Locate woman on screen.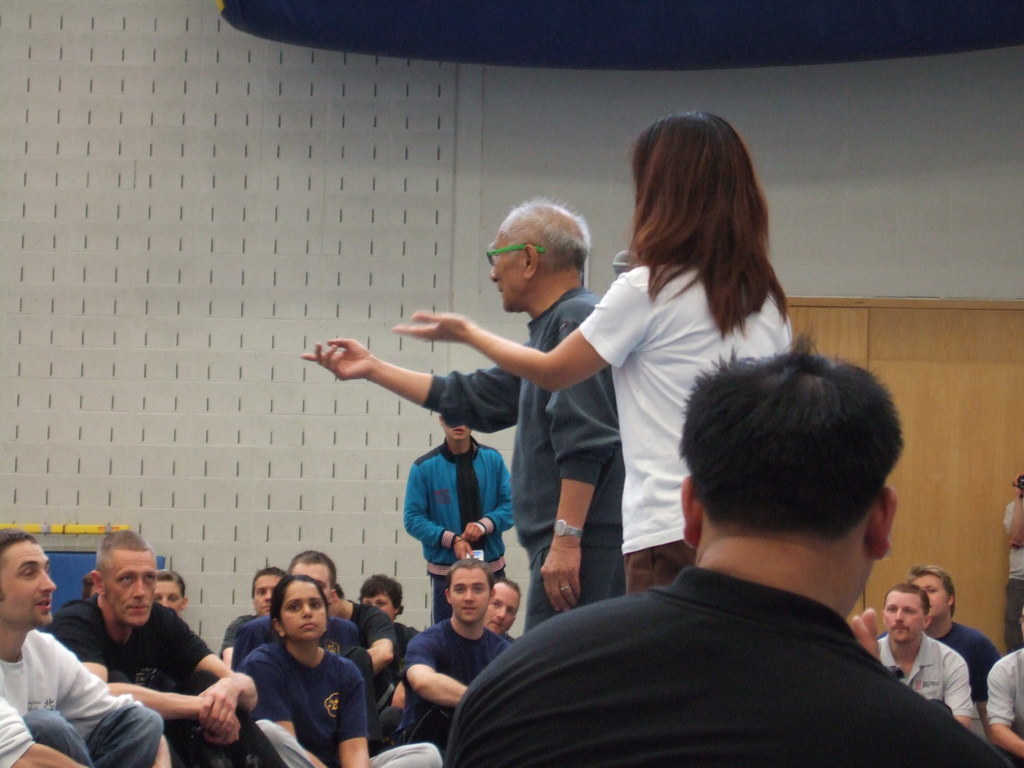
On screen at box=[240, 575, 446, 767].
